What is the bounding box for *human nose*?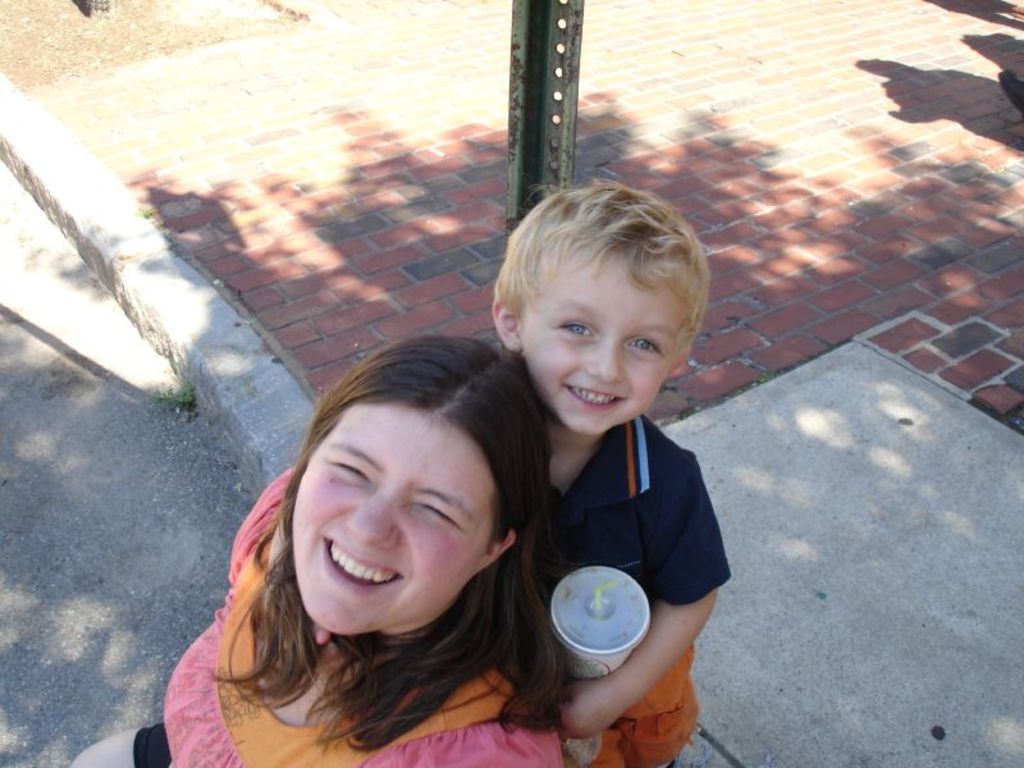
[x1=585, y1=334, x2=623, y2=385].
